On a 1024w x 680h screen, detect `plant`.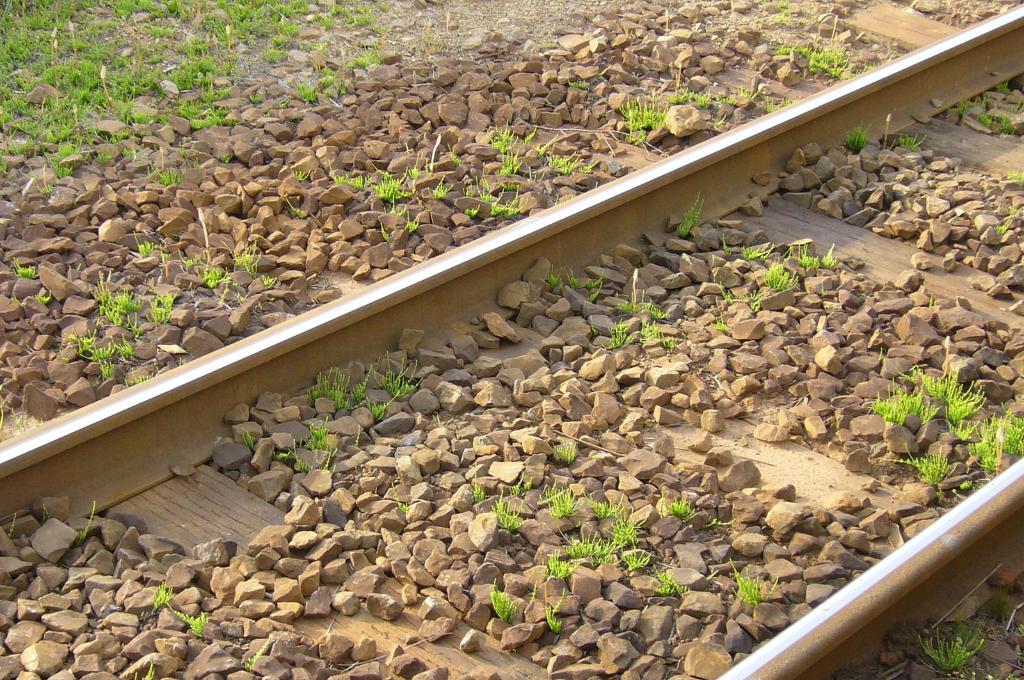
rect(224, 240, 275, 287).
